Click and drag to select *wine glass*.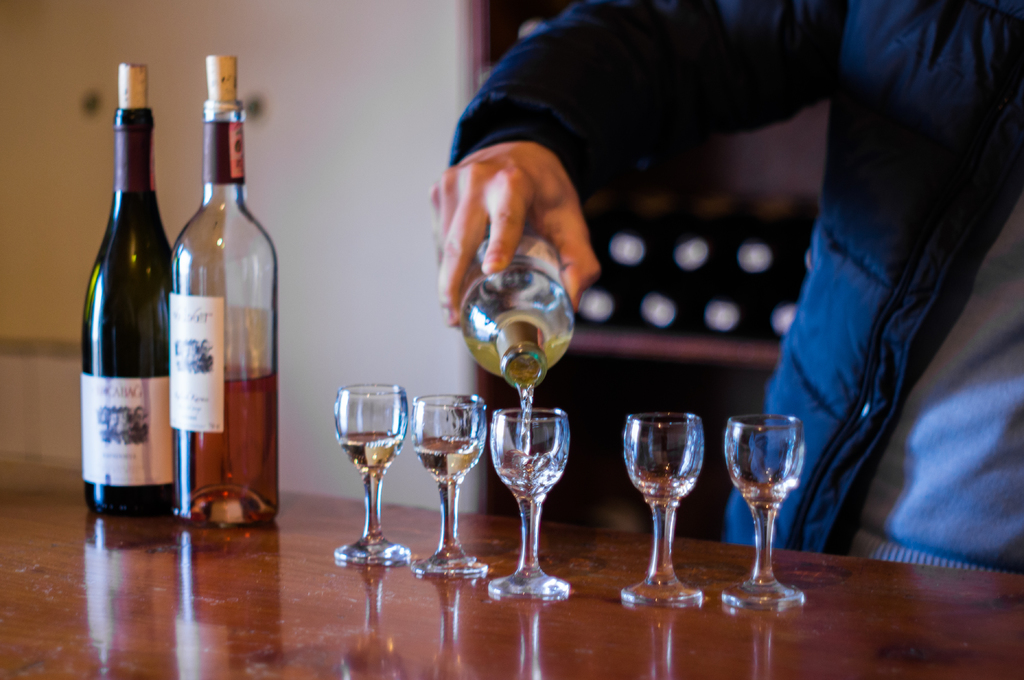
Selection: bbox(330, 383, 409, 565).
